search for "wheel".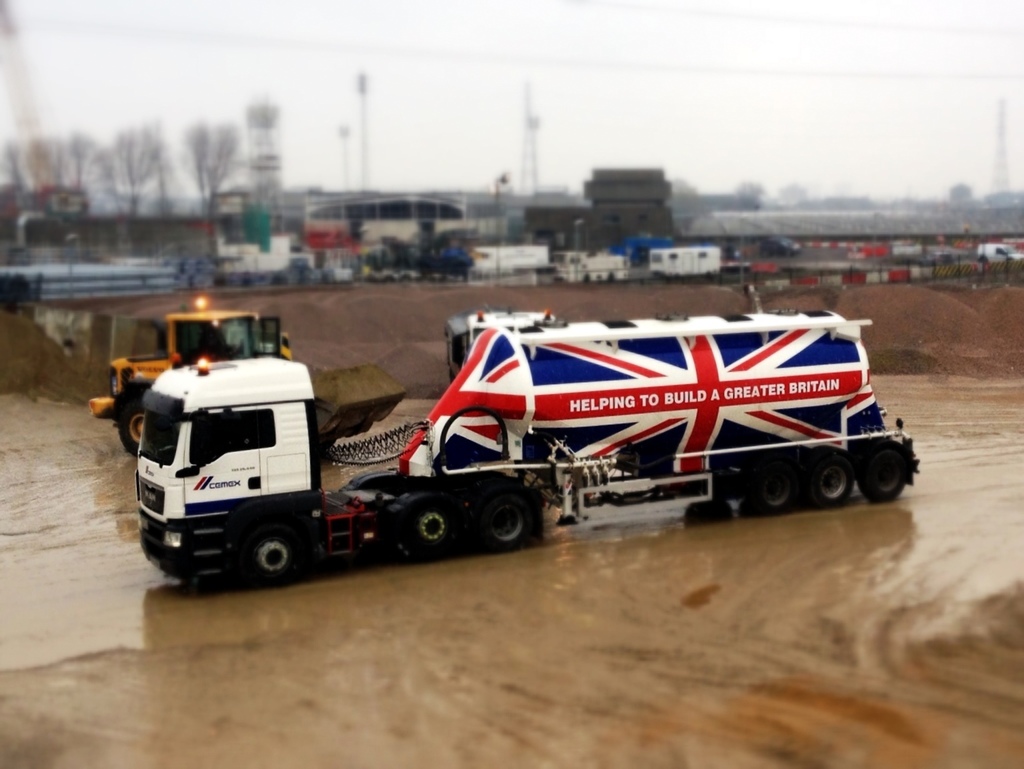
Found at pyautogui.locateOnScreen(233, 523, 324, 591).
